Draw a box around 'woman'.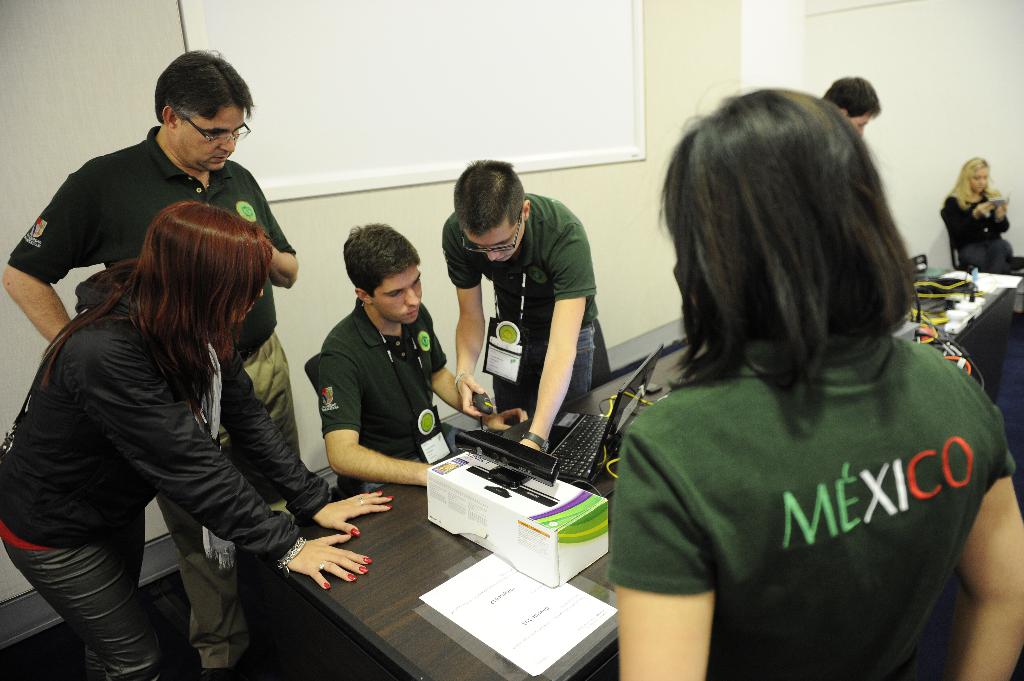
<region>941, 152, 1021, 276</region>.
